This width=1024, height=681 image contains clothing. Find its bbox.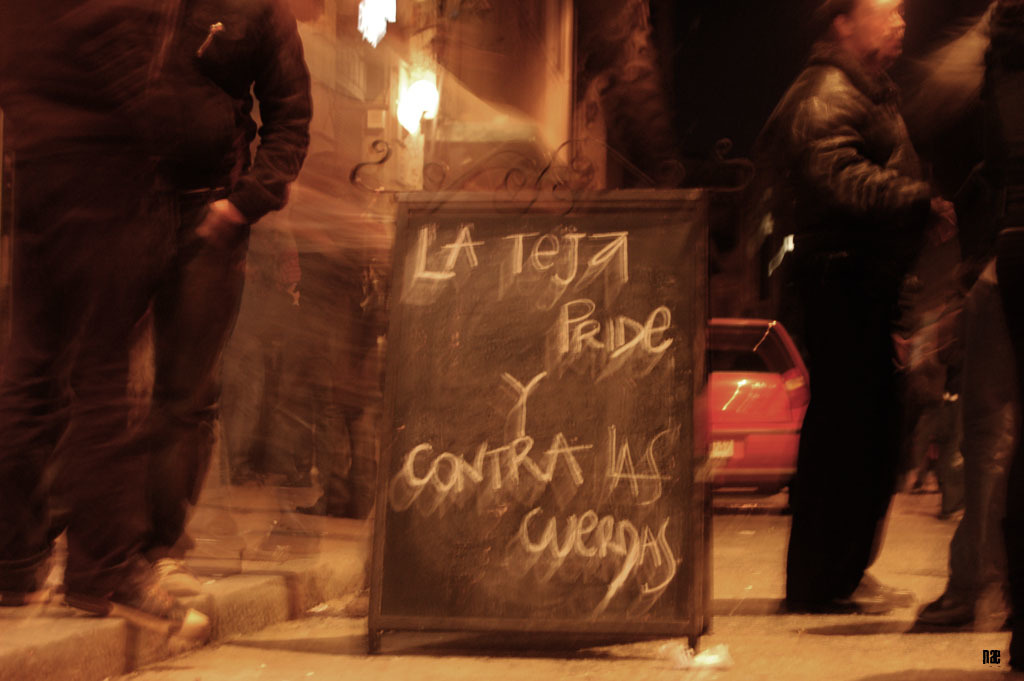
(16, 0, 300, 592).
